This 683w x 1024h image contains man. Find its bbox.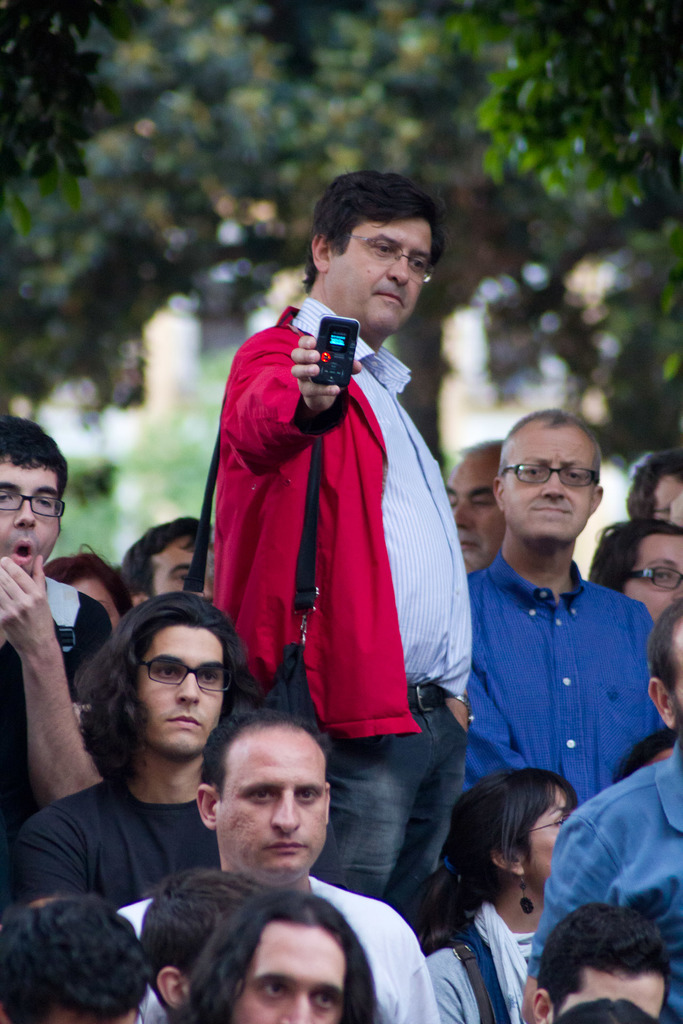
bbox=[119, 712, 431, 1023].
